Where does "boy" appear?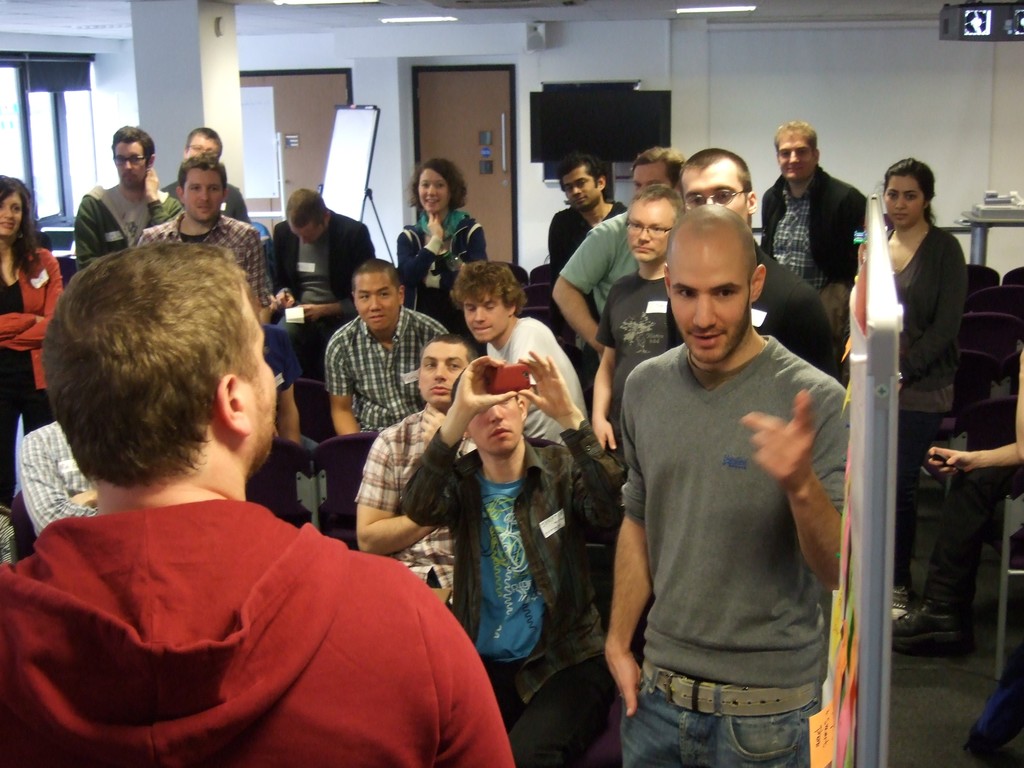
Appears at x1=74 y1=118 x2=179 y2=273.
